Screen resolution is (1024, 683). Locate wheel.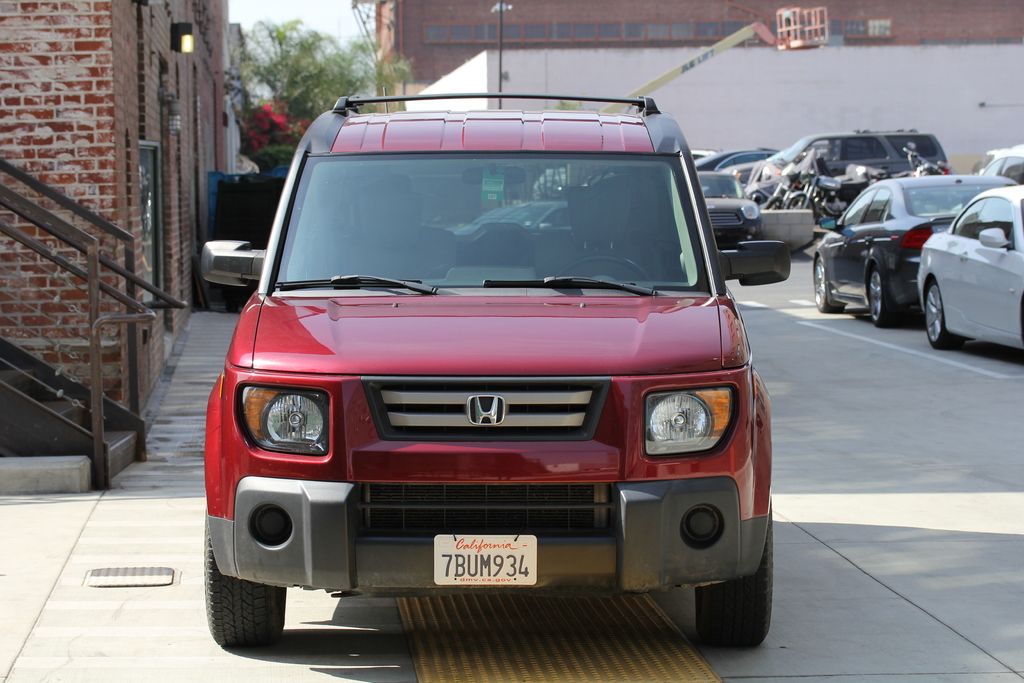
box(762, 198, 785, 208).
